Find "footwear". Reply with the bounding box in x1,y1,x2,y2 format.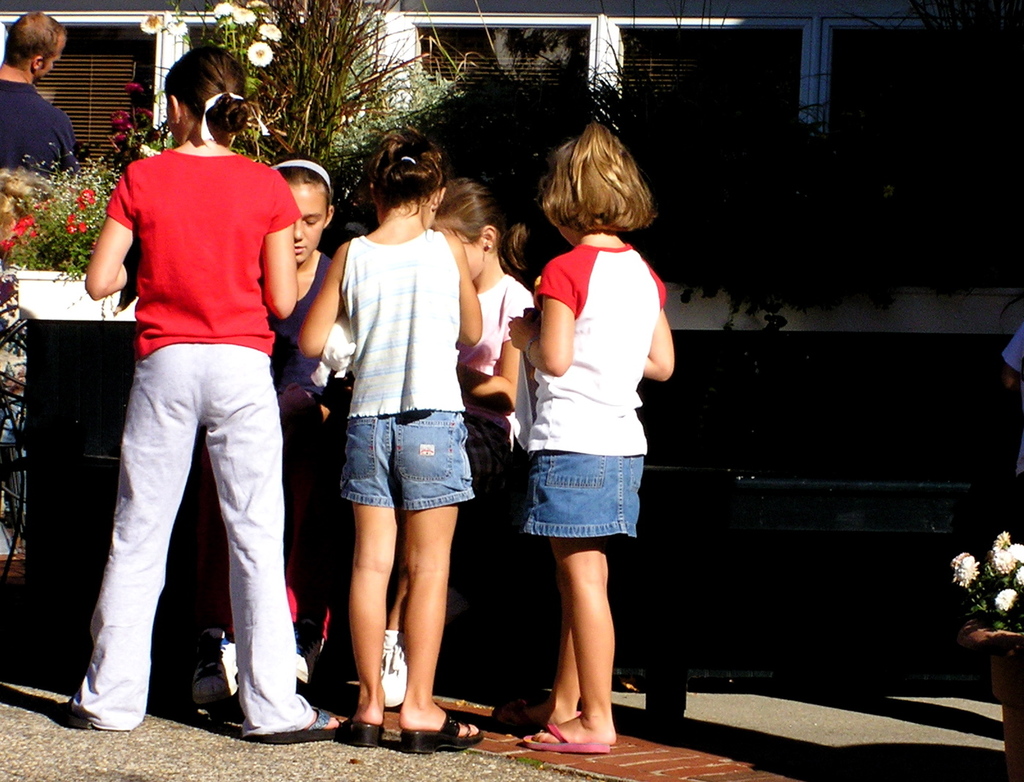
189,624,236,710.
